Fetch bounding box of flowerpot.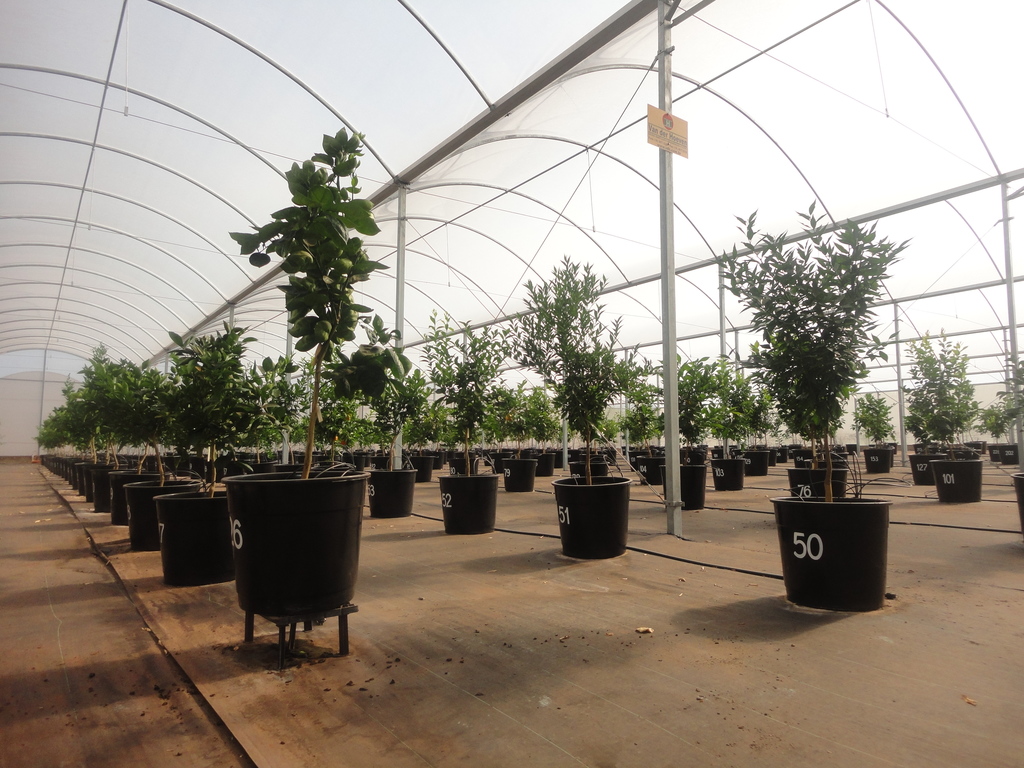
Bbox: detection(365, 472, 415, 518).
